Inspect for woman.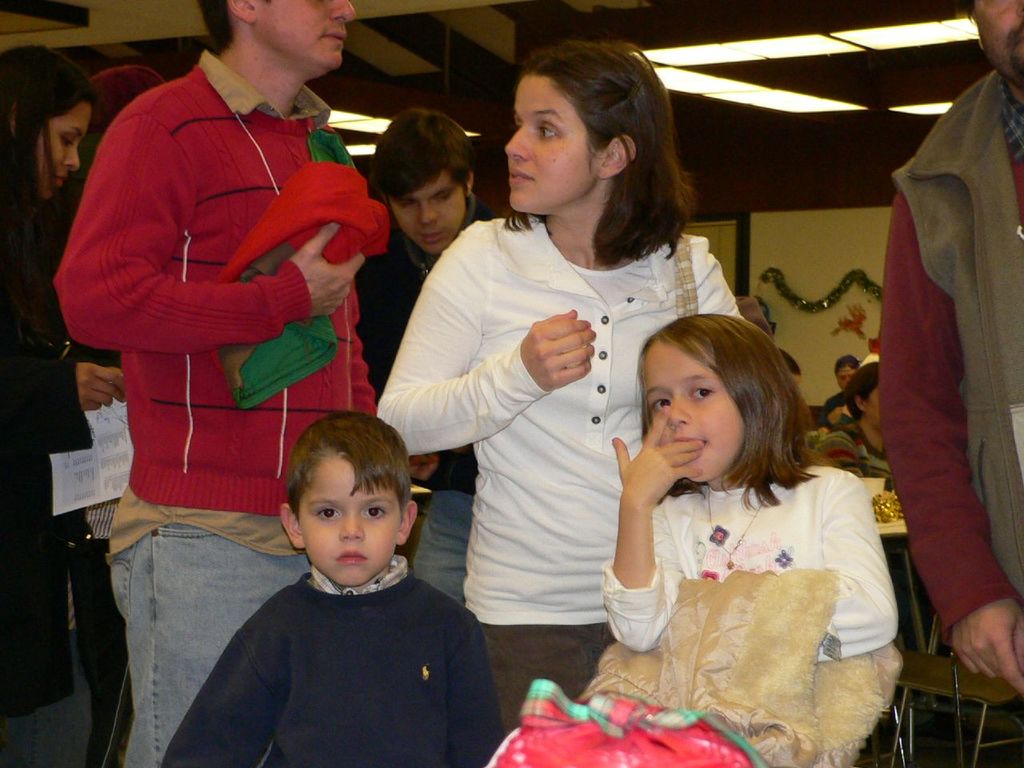
Inspection: <region>379, 37, 747, 739</region>.
